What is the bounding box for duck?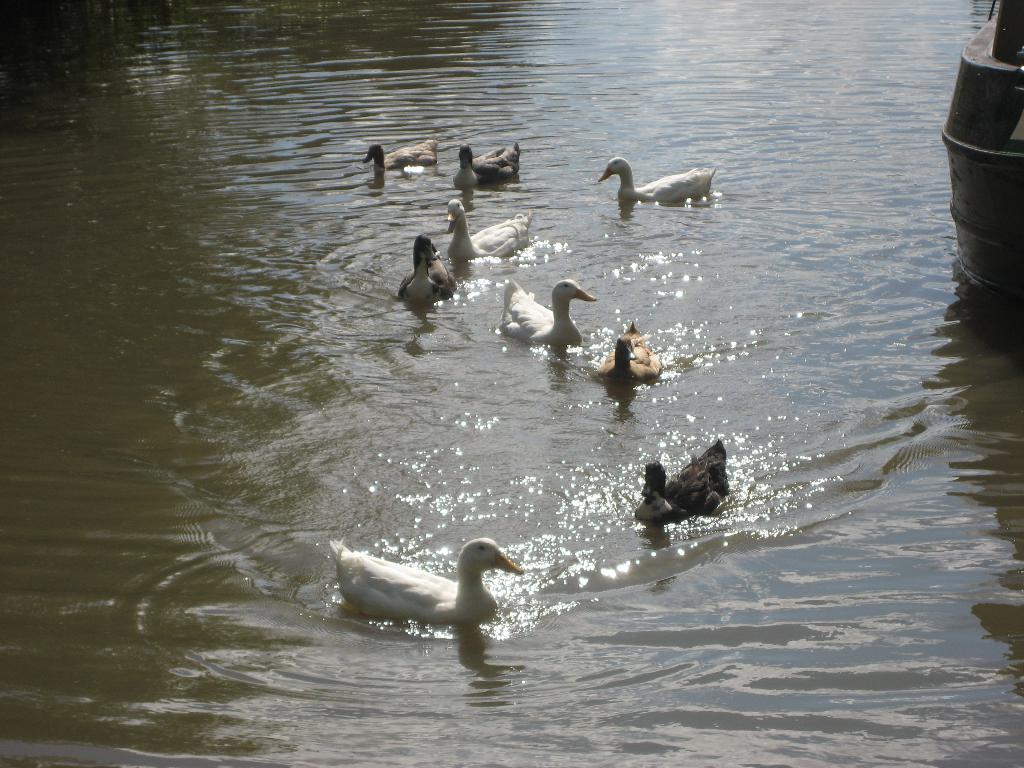
(402,242,453,304).
